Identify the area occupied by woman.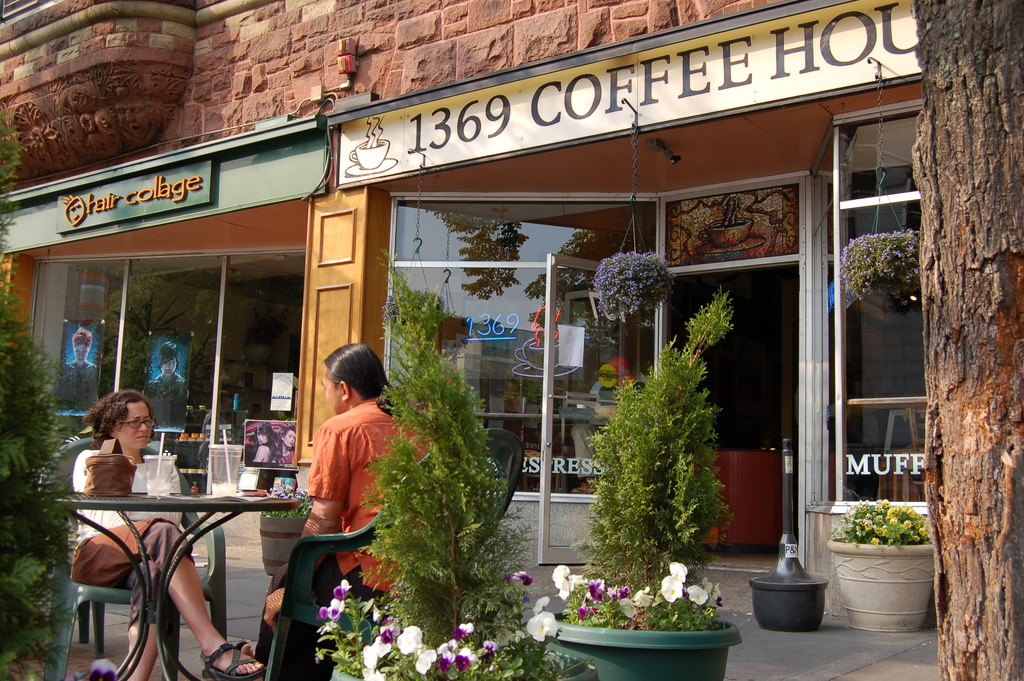
Area: x1=68 y1=388 x2=262 y2=680.
